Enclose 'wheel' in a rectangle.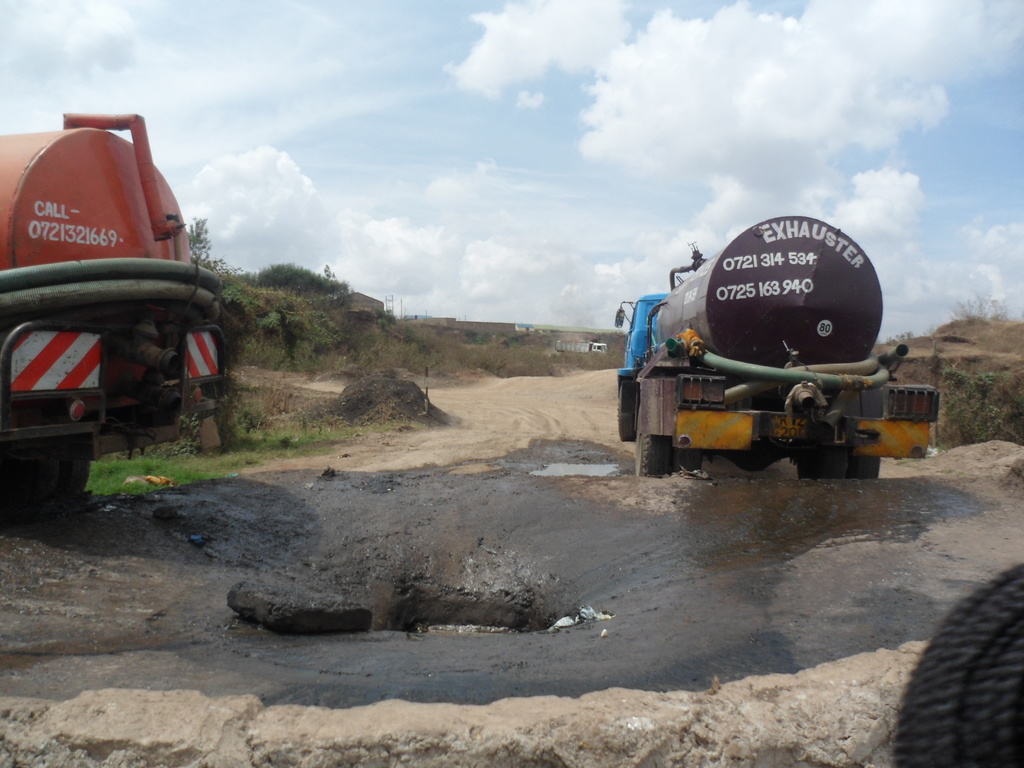
select_region(890, 556, 1023, 767).
